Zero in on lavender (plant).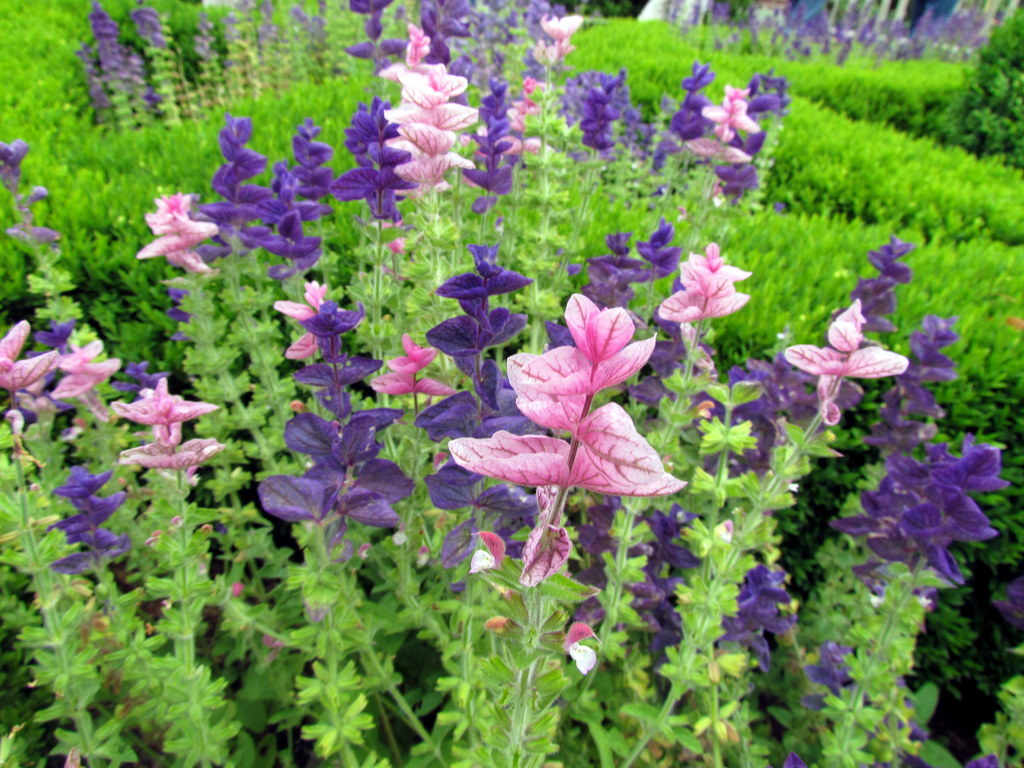
Zeroed in: x1=376, y1=24, x2=481, y2=288.
